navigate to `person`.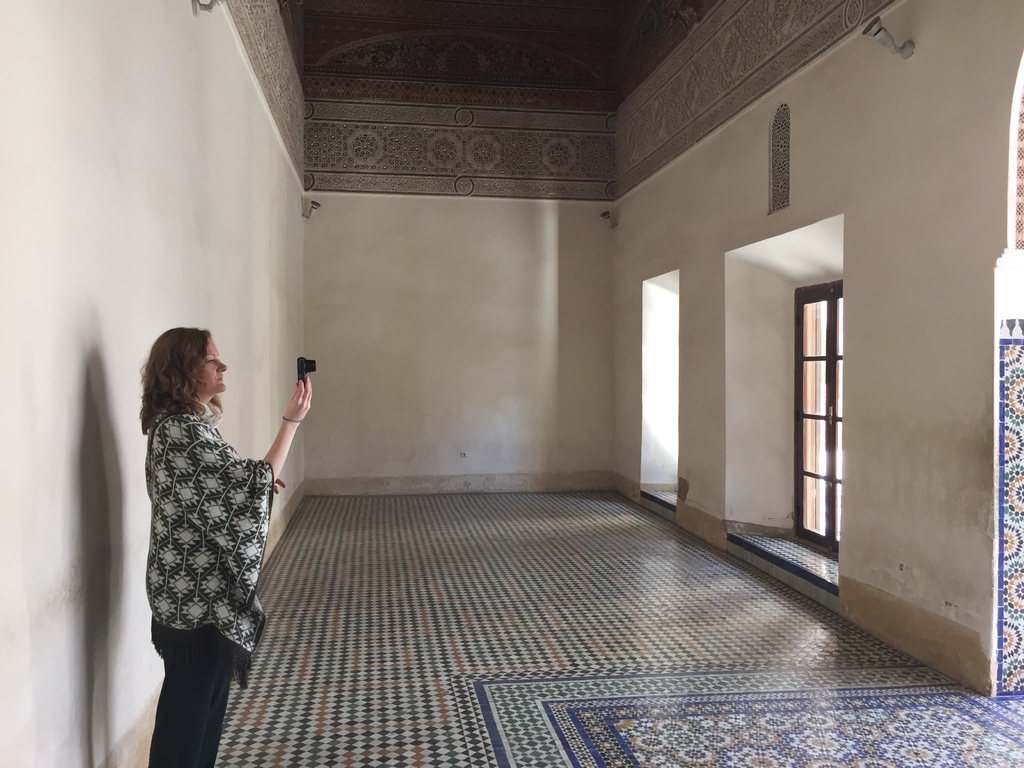
Navigation target: 129 310 282 741.
